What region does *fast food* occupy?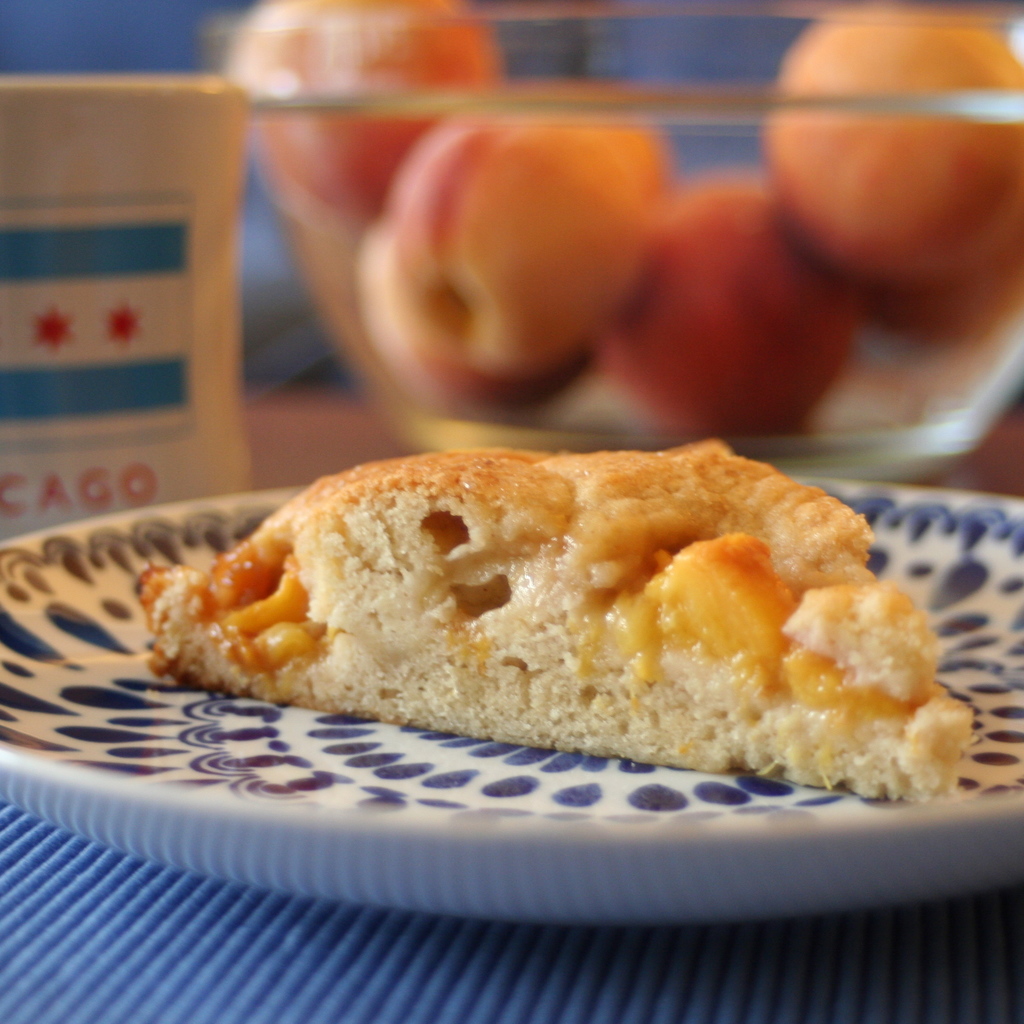
124, 418, 957, 773.
